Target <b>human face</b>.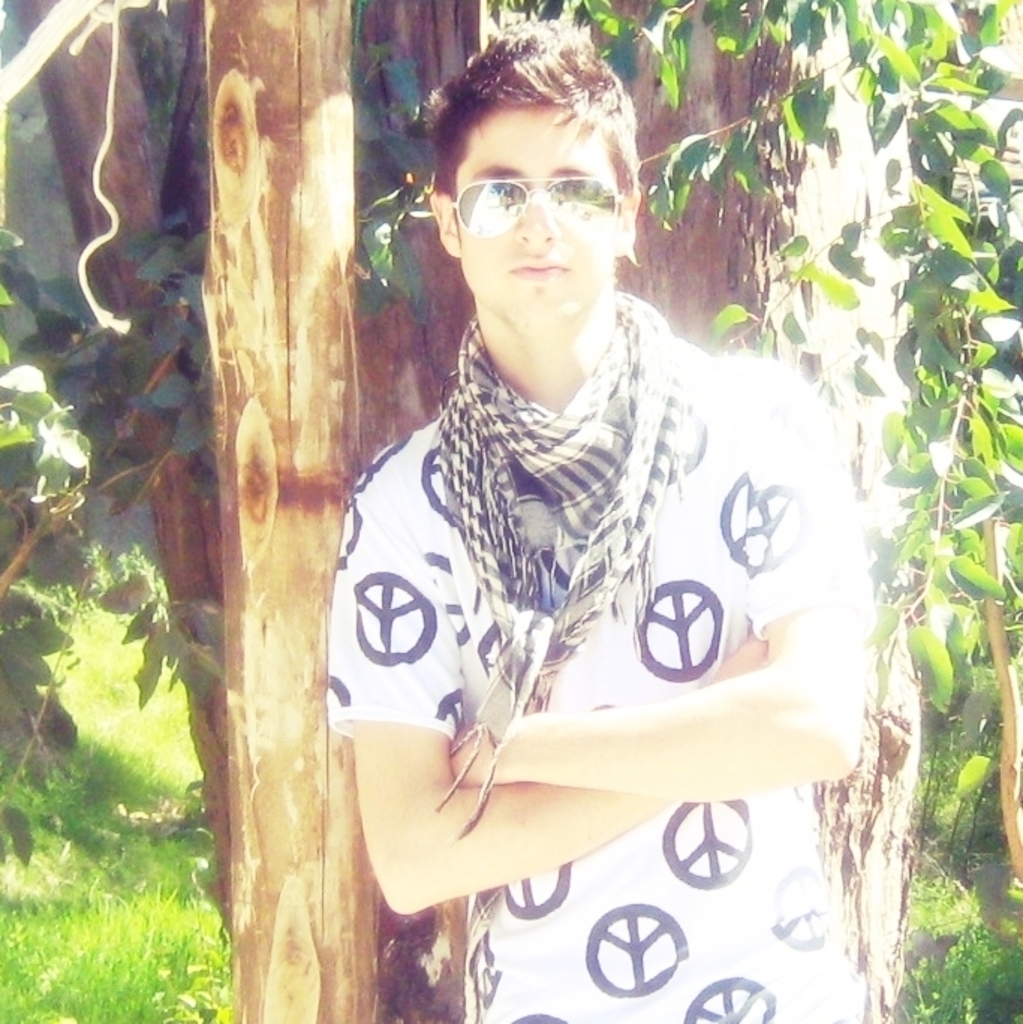
Target region: select_region(457, 97, 619, 316).
